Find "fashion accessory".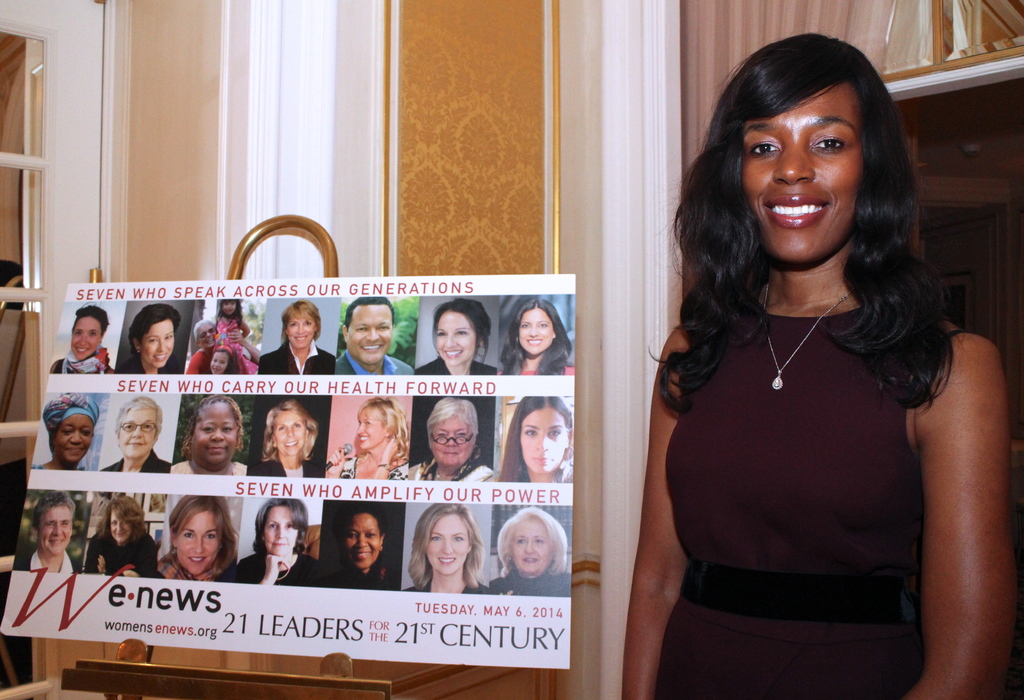
l=372, t=462, r=392, b=473.
